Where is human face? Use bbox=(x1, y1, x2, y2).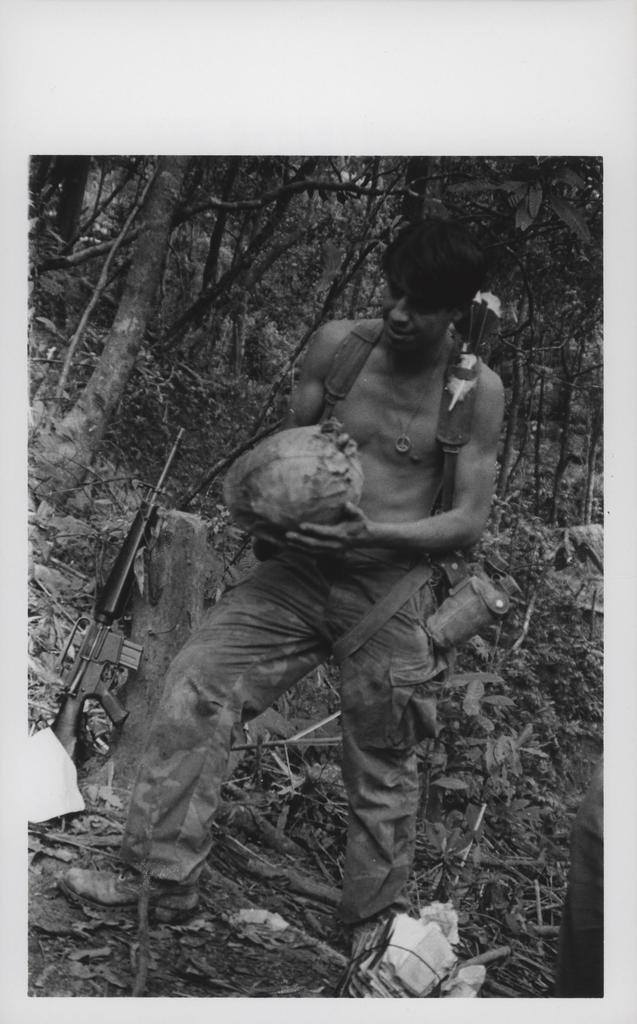
bbox=(385, 278, 450, 351).
